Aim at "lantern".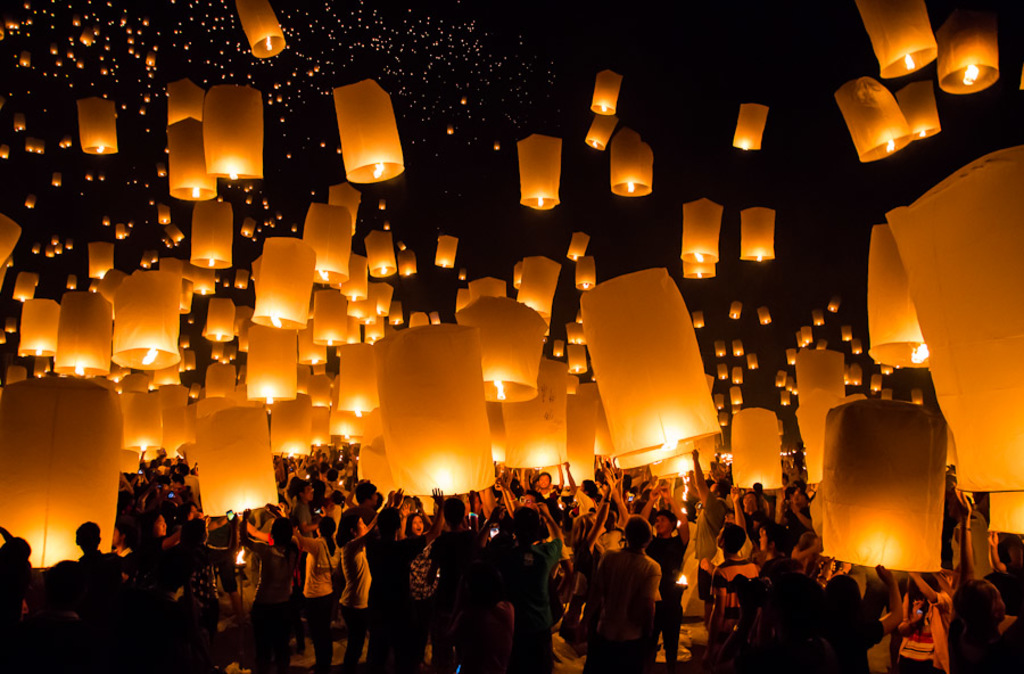
Aimed at 812:313:824:326.
